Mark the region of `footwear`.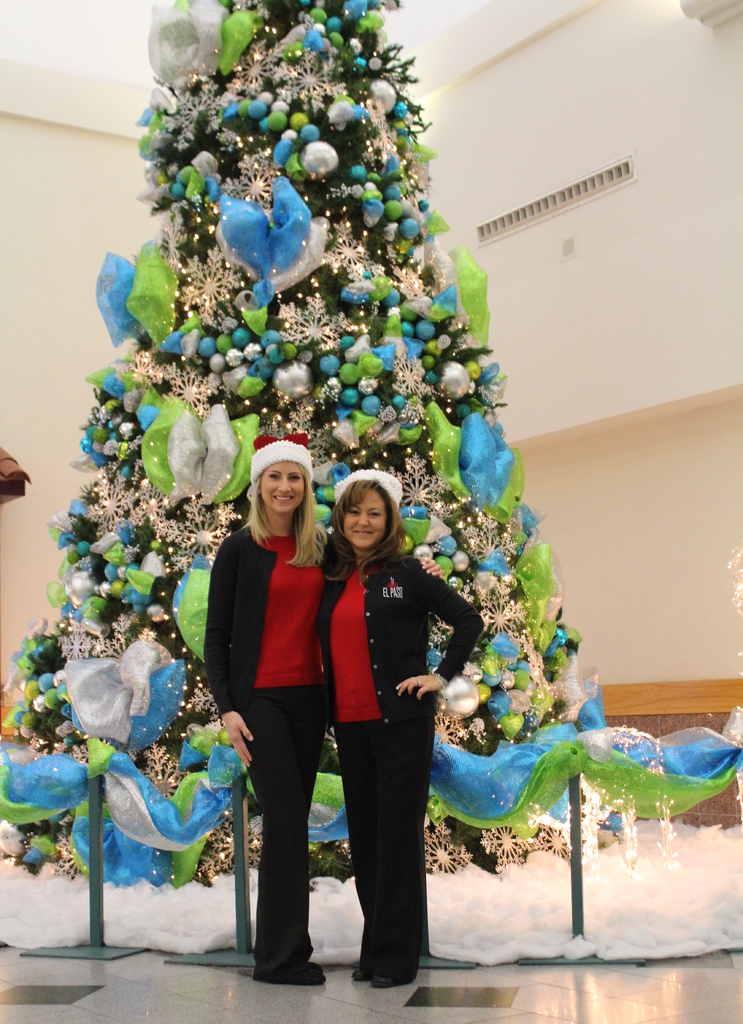
Region: <box>352,962,369,978</box>.
